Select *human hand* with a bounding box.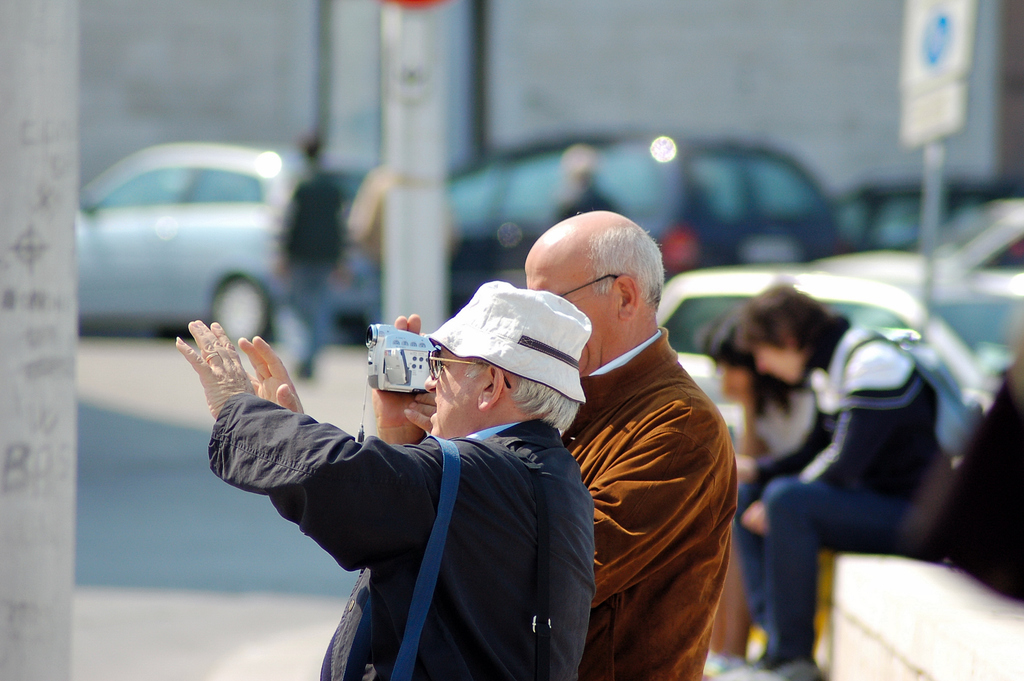
rect(168, 330, 288, 409).
